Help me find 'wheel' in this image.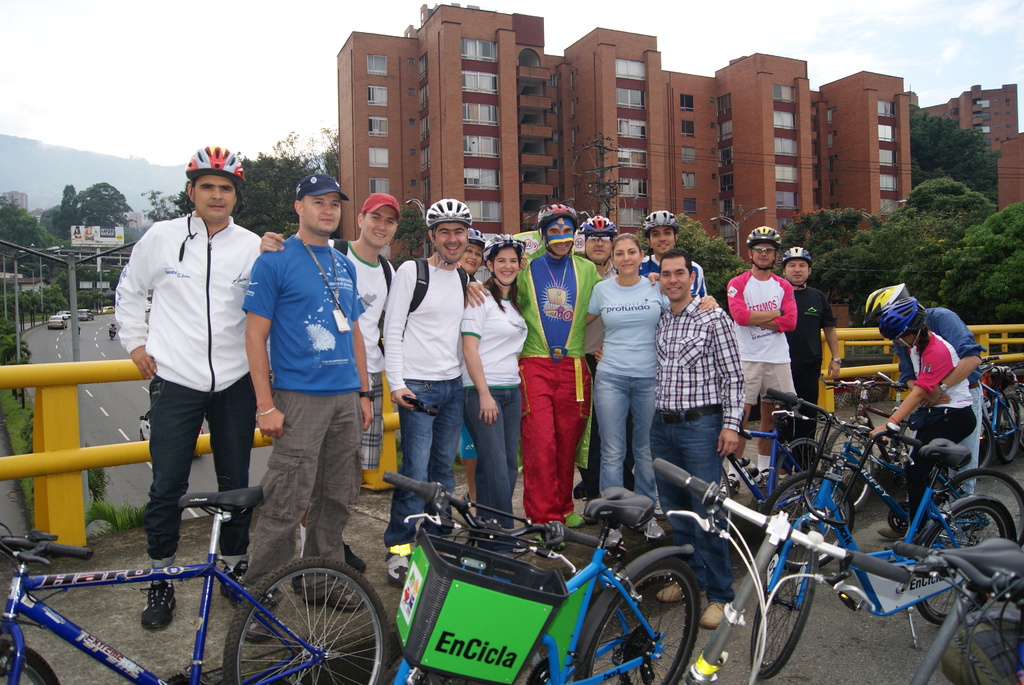
Found it: select_region(221, 554, 390, 684).
